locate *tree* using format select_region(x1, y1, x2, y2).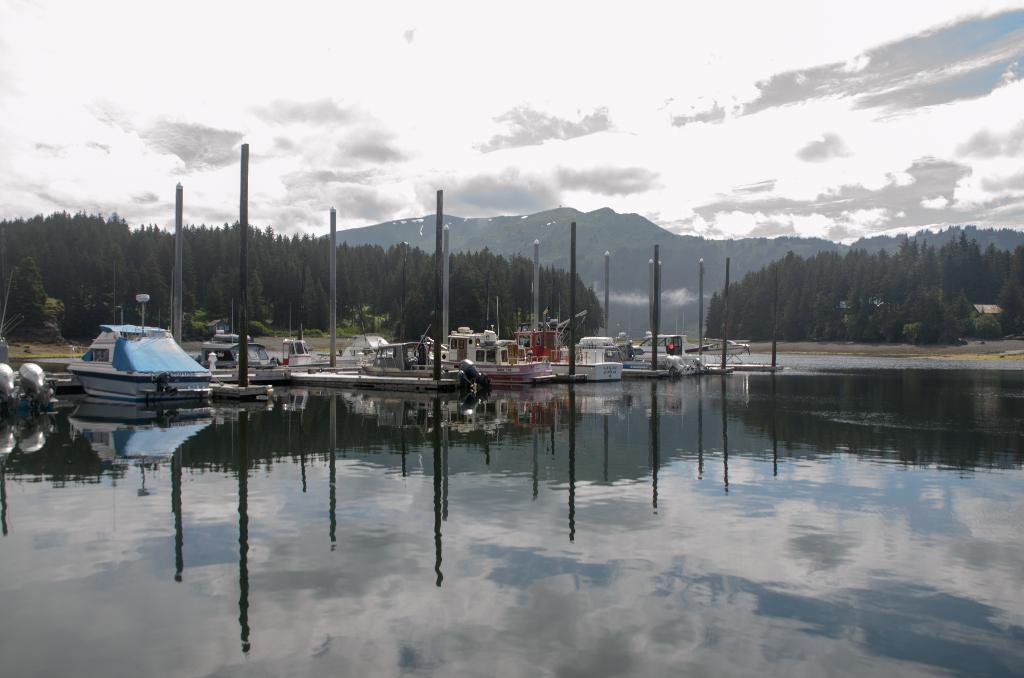
select_region(701, 230, 1023, 346).
